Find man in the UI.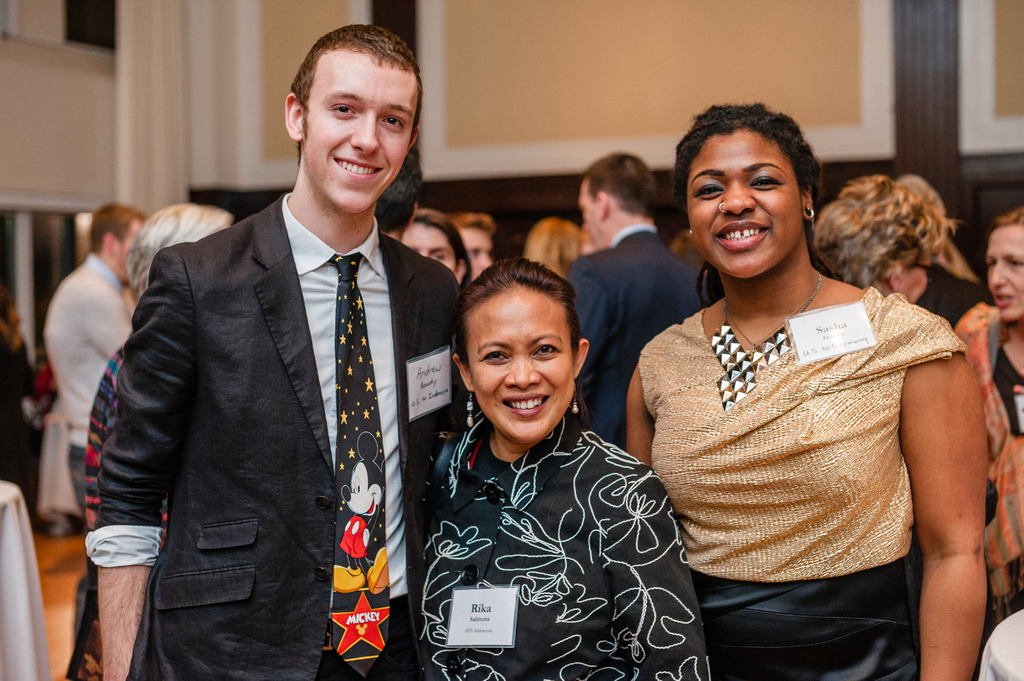
UI element at box=[564, 153, 707, 457].
